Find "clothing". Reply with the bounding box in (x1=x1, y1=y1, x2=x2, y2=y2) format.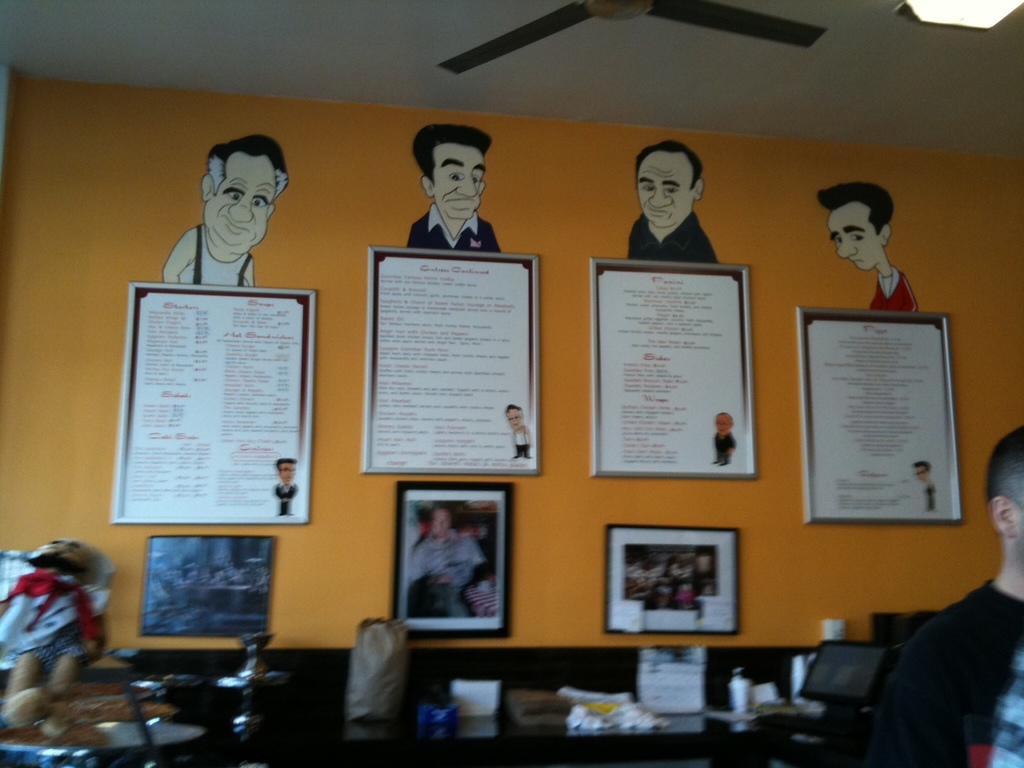
(x1=179, y1=218, x2=250, y2=292).
